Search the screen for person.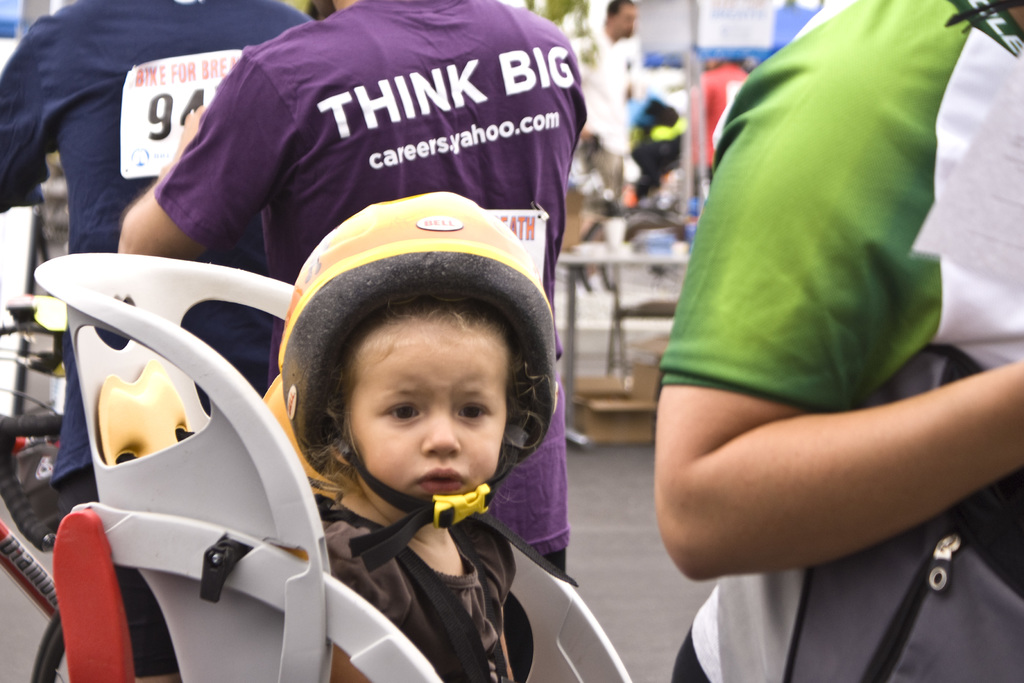
Found at left=0, top=1, right=308, bottom=518.
